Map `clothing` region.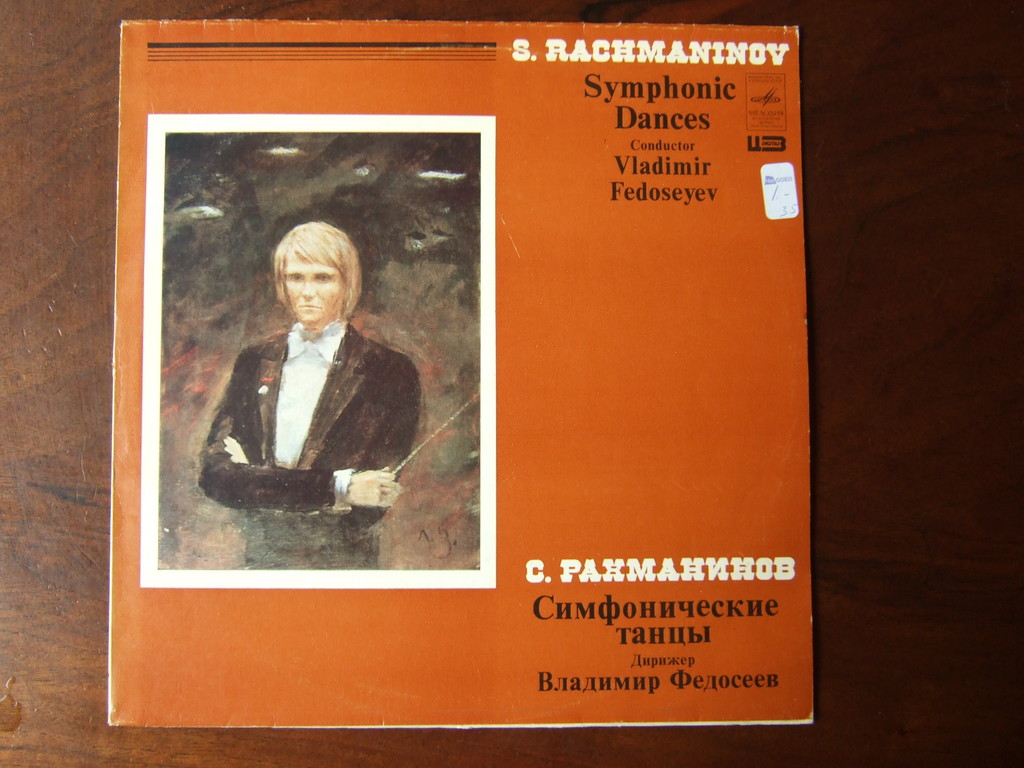
Mapped to pyautogui.locateOnScreen(177, 319, 433, 576).
